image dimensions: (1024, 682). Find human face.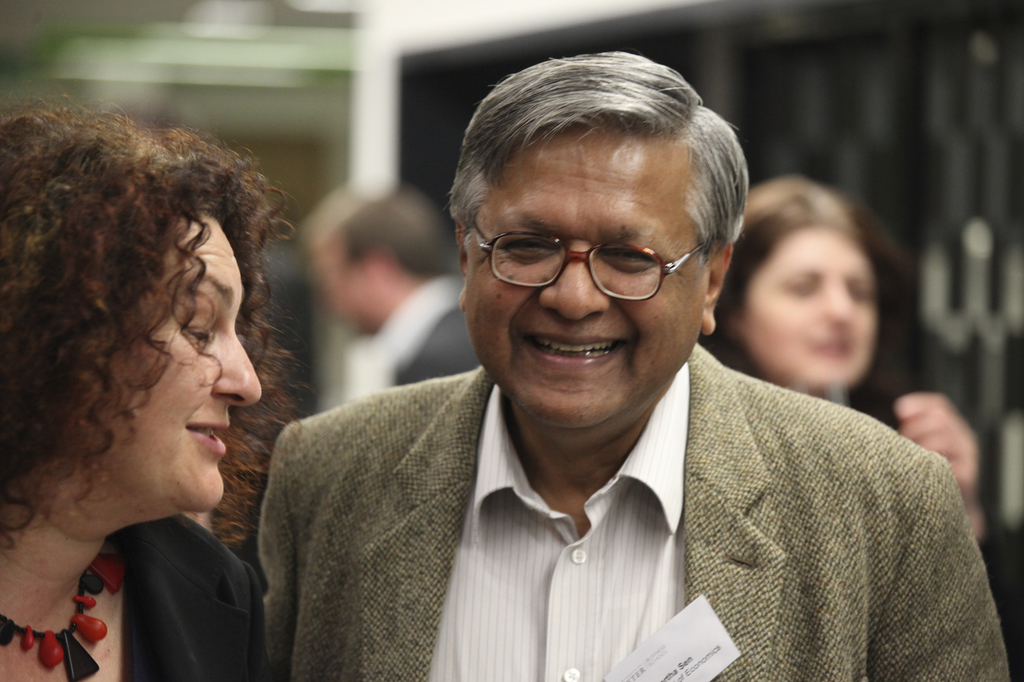
{"x1": 463, "y1": 132, "x2": 708, "y2": 430}.
